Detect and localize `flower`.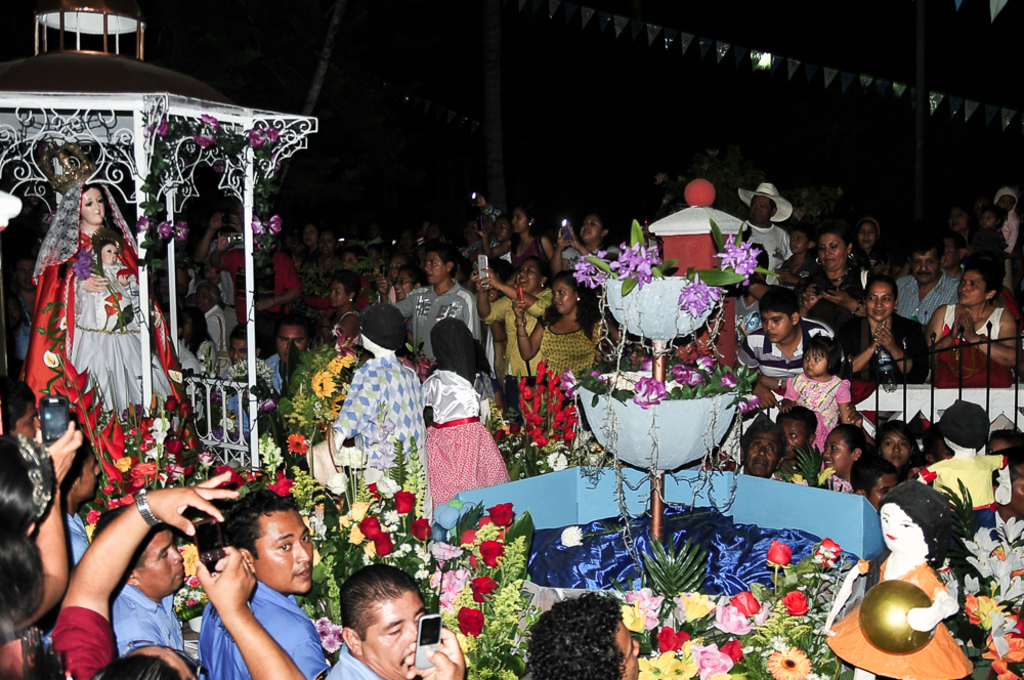
Localized at [left=584, top=438, right=612, bottom=473].
